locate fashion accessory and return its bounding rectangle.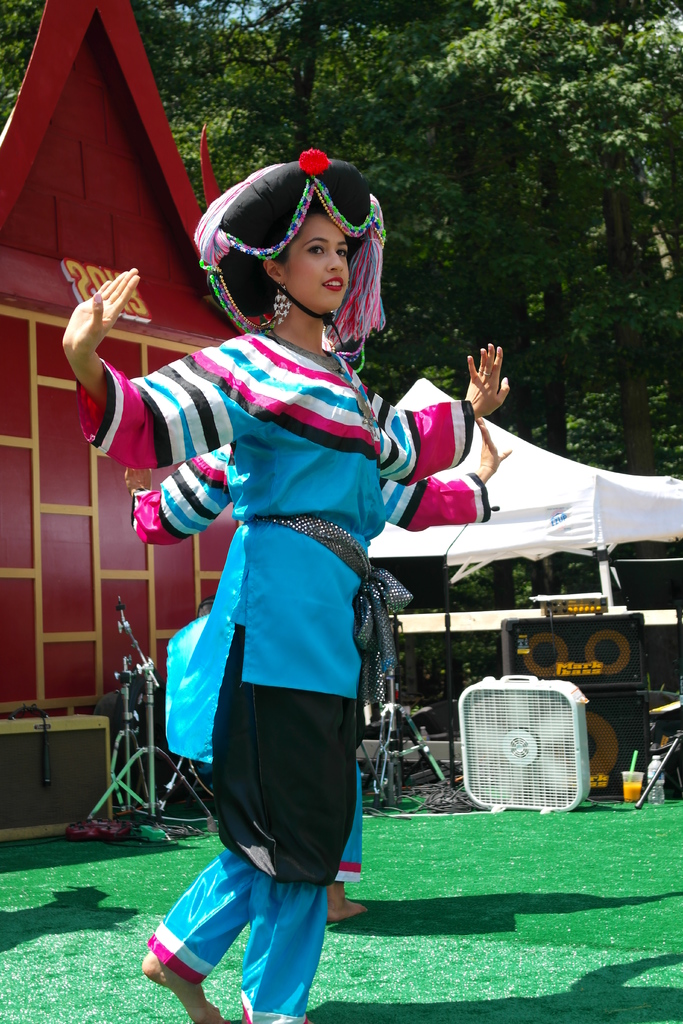
bbox=(272, 280, 295, 330).
